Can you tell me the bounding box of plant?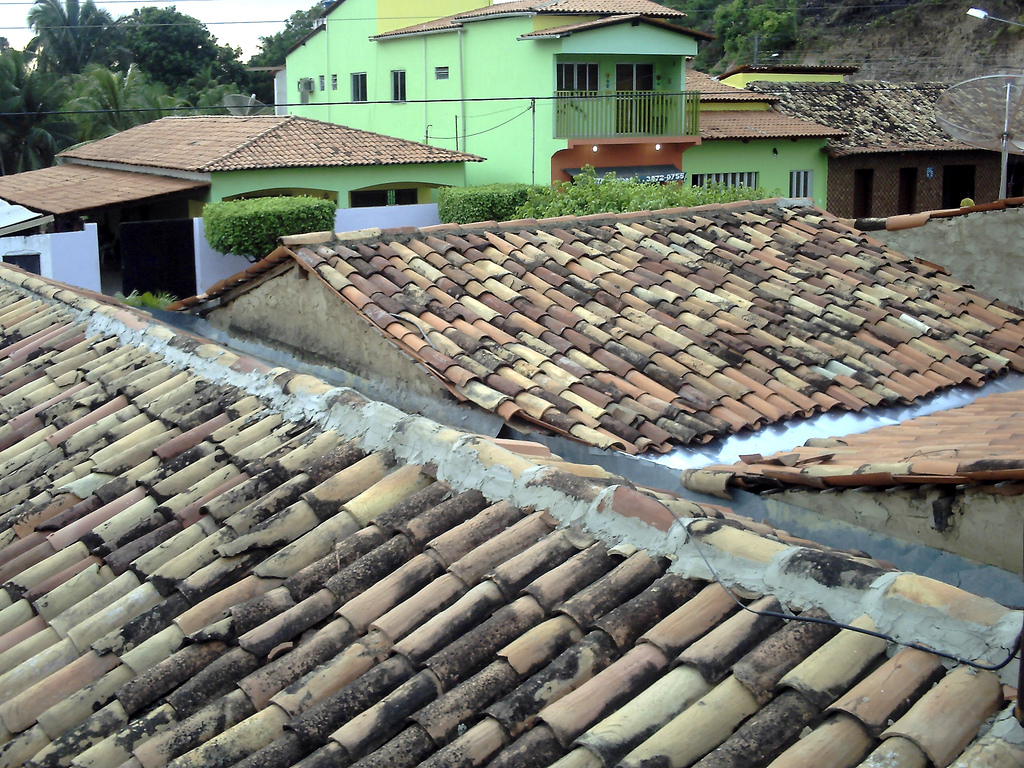
(198,192,337,264).
